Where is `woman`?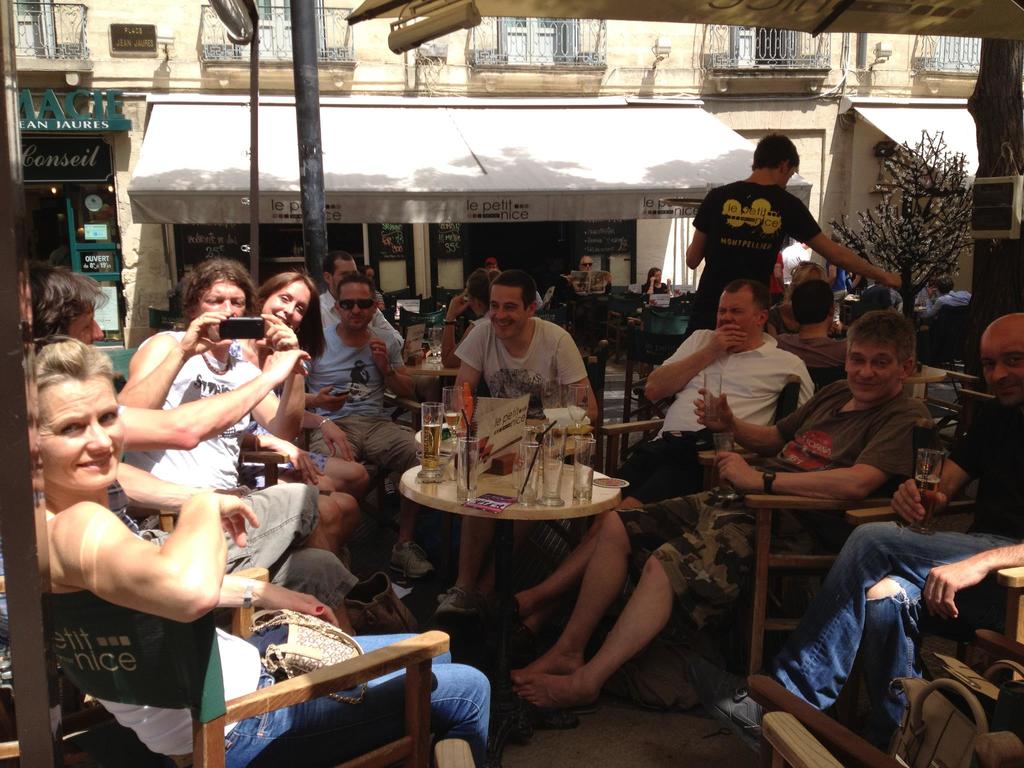
region(442, 266, 518, 373).
